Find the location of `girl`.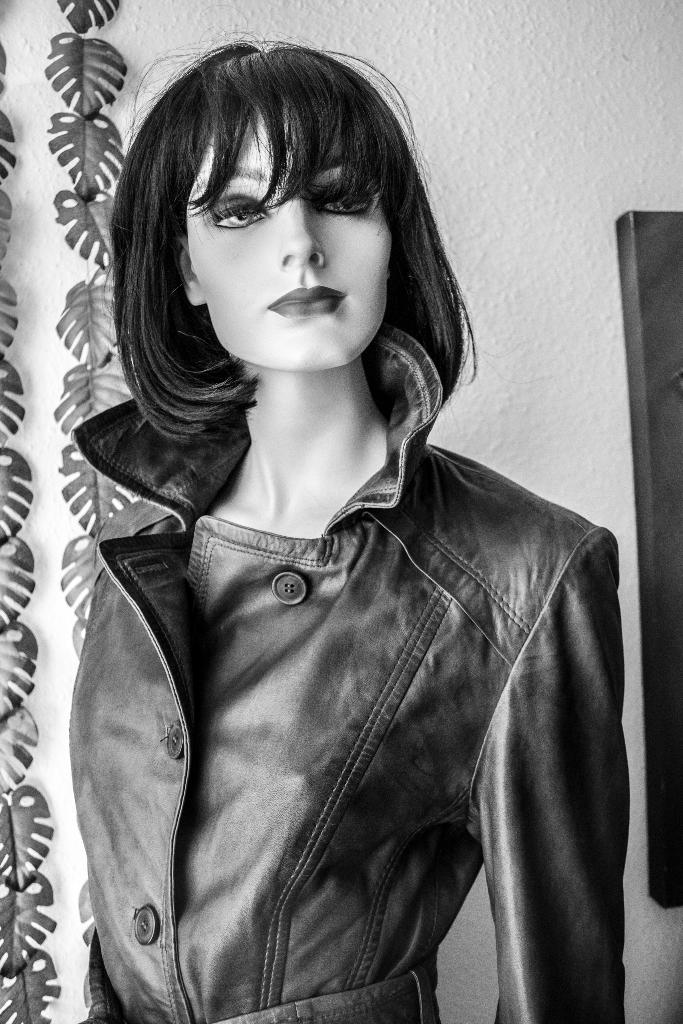
Location: left=64, top=29, right=630, bottom=1023.
